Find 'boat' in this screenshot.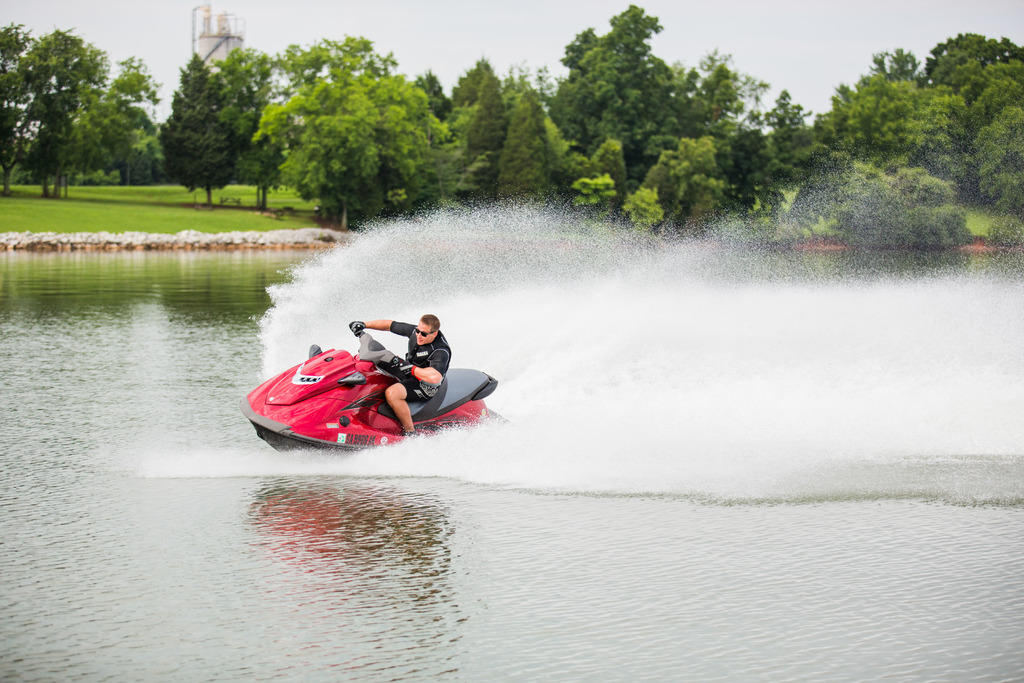
The bounding box for 'boat' is locate(214, 320, 516, 470).
